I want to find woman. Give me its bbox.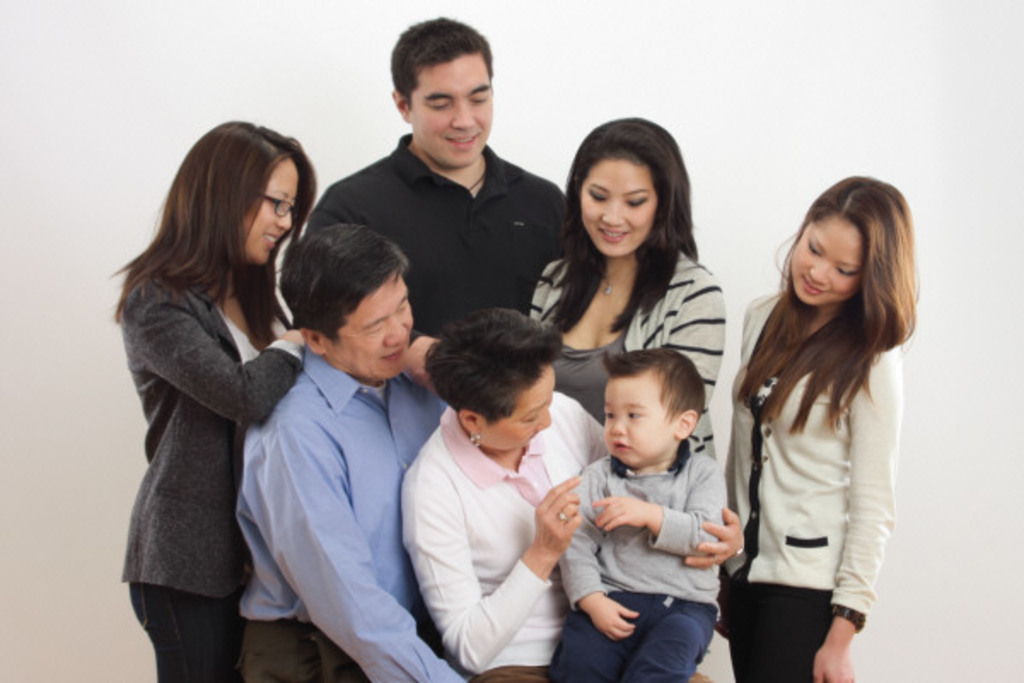
bbox(722, 174, 918, 681).
